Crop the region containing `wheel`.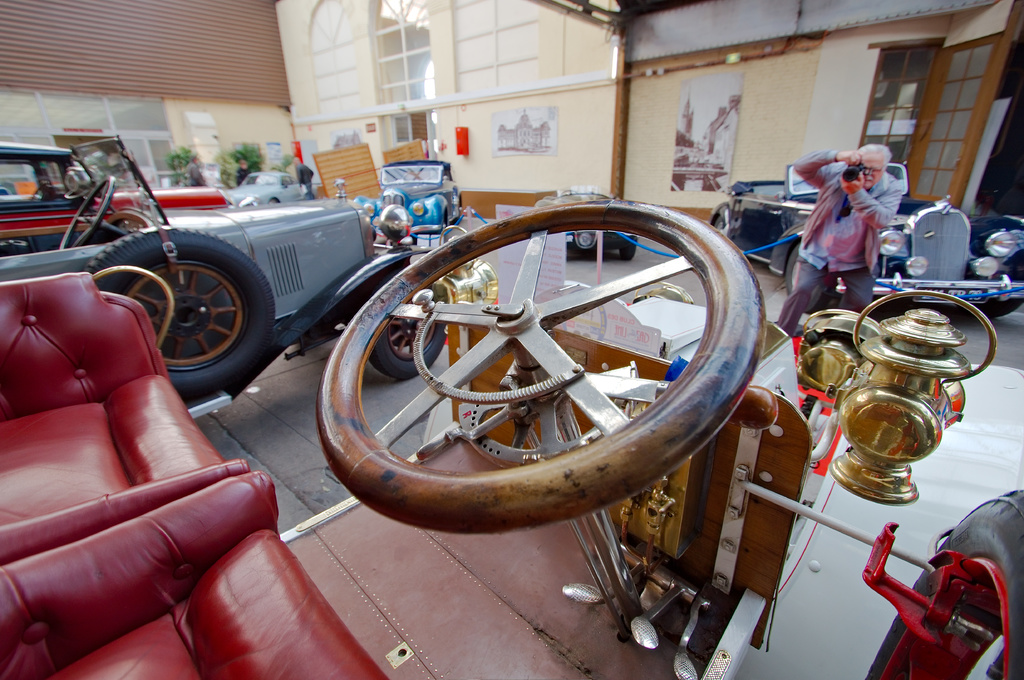
Crop region: l=79, t=231, r=276, b=406.
